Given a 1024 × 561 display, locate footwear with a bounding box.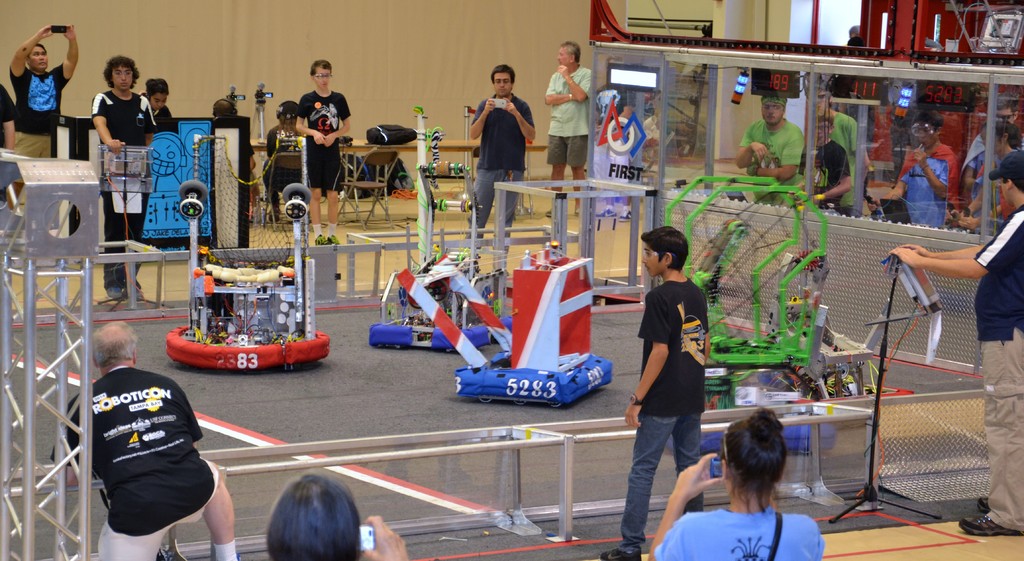
Located: <bbox>95, 286, 118, 311</bbox>.
